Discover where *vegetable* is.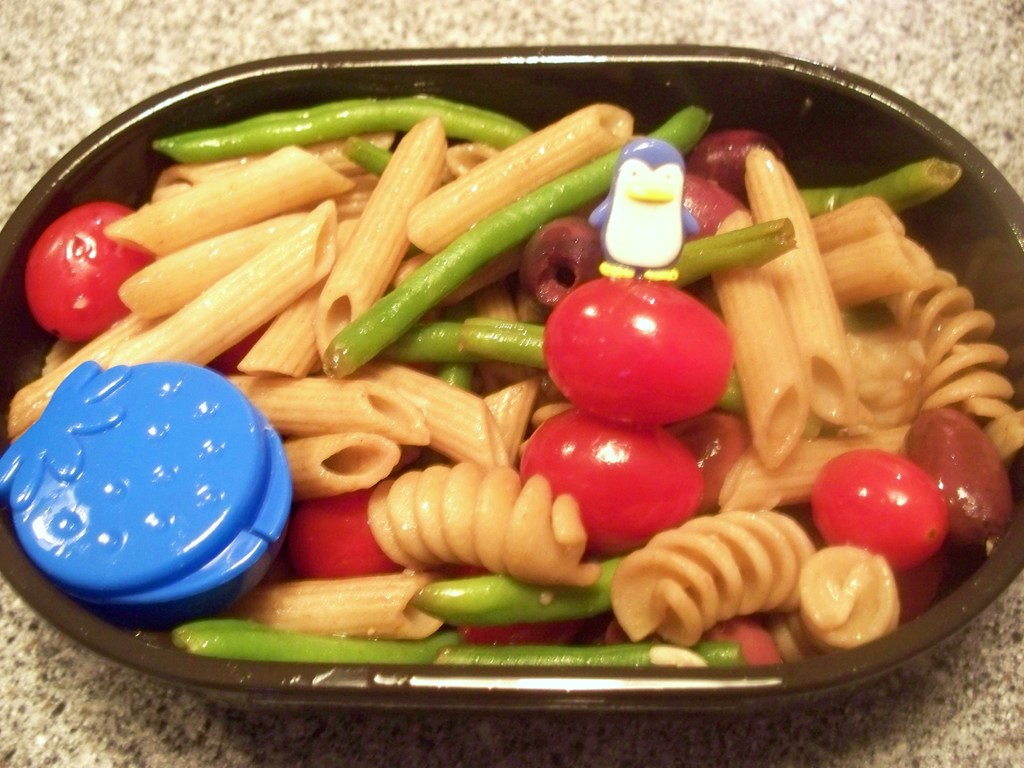
Discovered at 908:406:1013:549.
